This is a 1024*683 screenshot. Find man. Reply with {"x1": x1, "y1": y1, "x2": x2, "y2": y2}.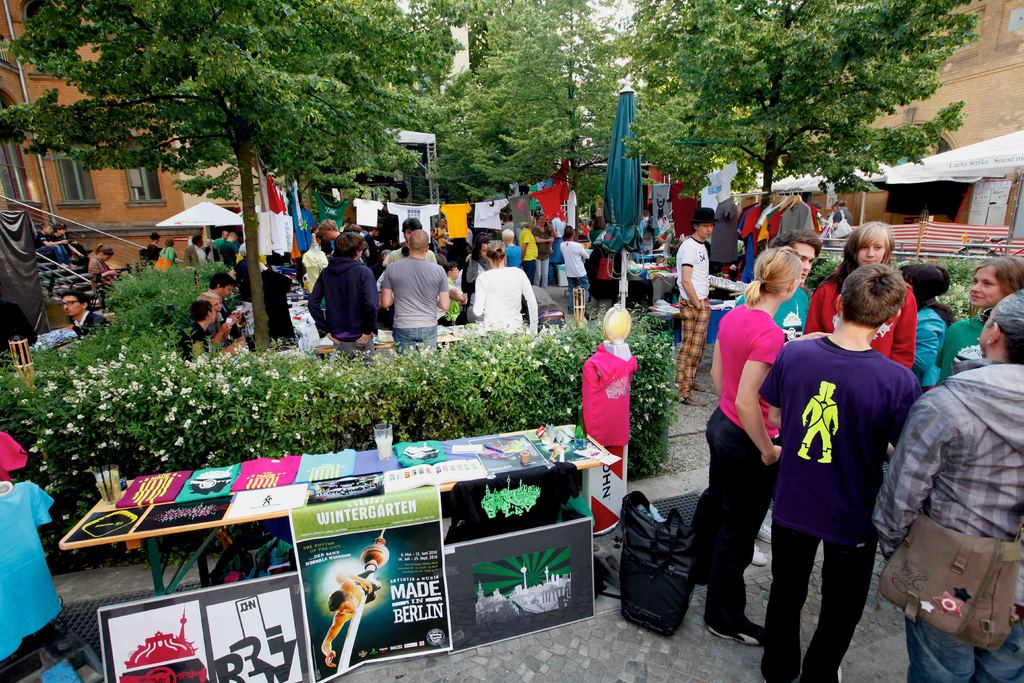
{"x1": 666, "y1": 204, "x2": 721, "y2": 407}.
